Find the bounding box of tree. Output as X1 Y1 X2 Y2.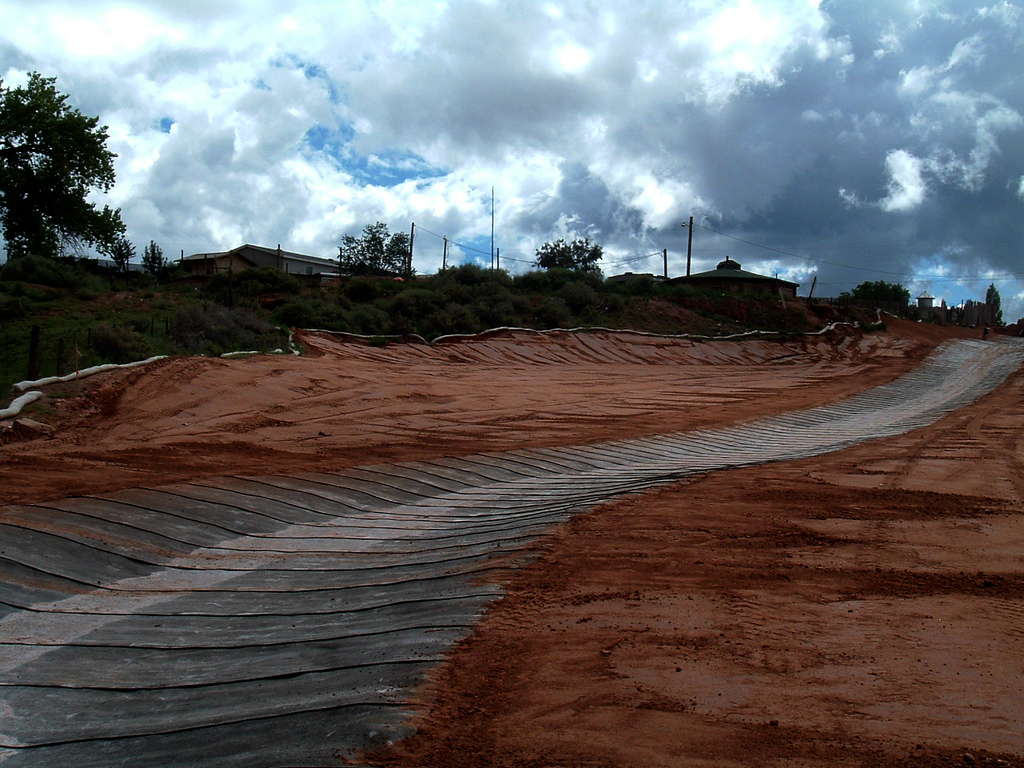
531 232 606 276.
